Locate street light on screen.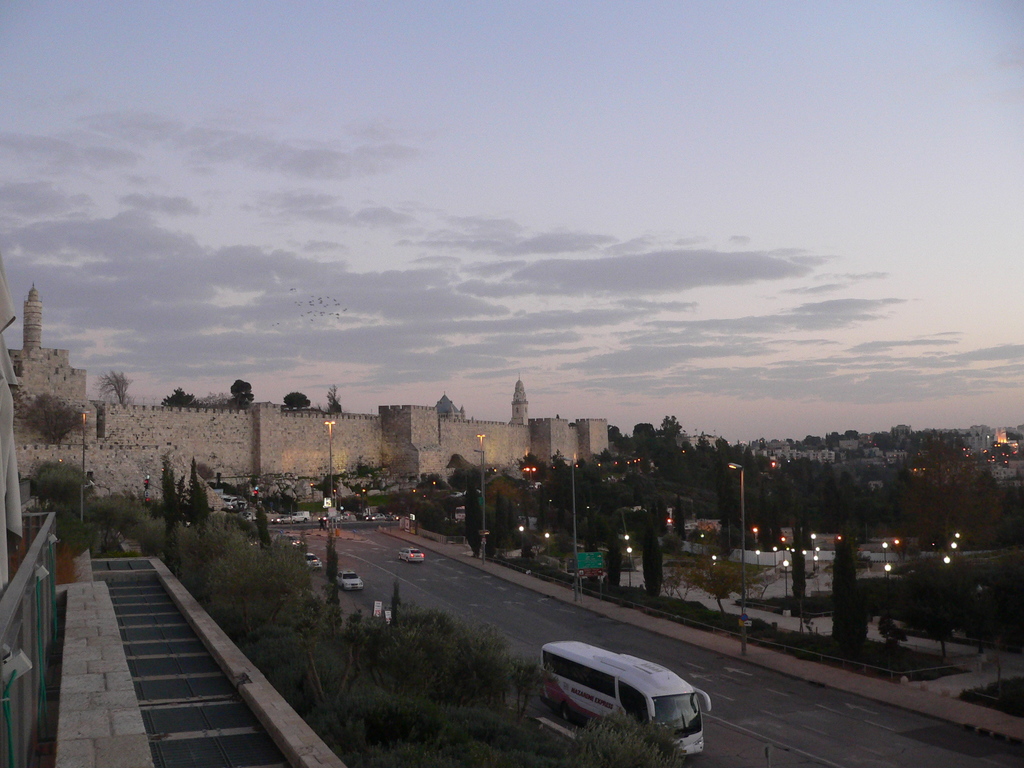
On screen at x1=780, y1=536, x2=785, y2=562.
